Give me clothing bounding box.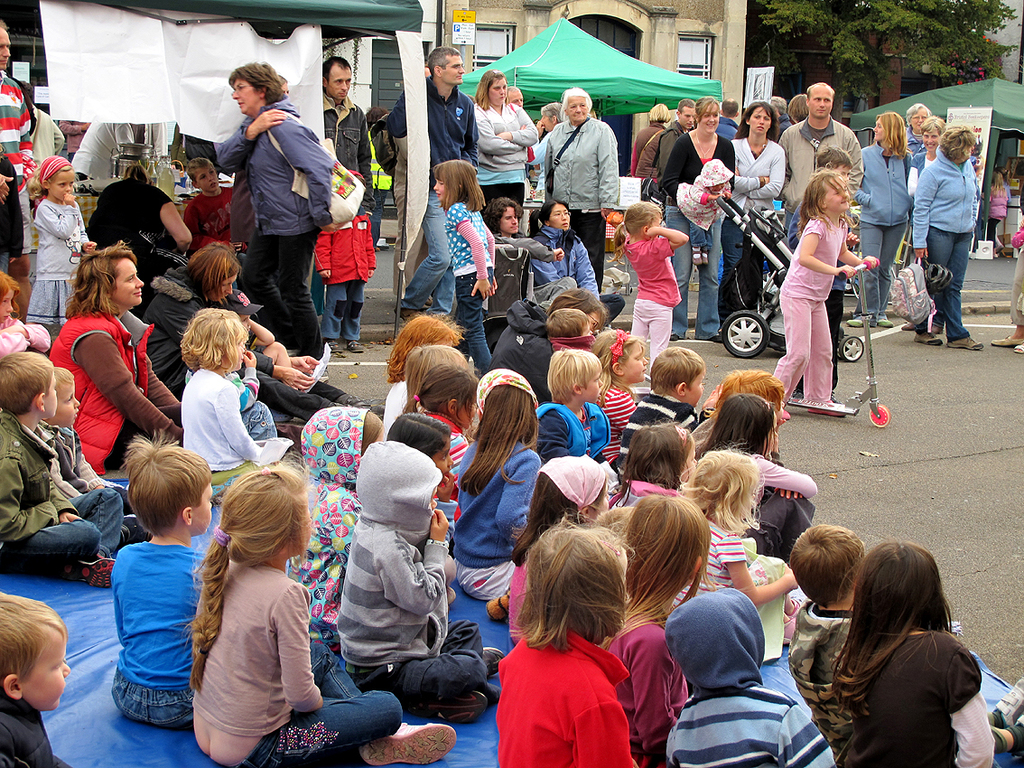
BBox(190, 565, 317, 728).
